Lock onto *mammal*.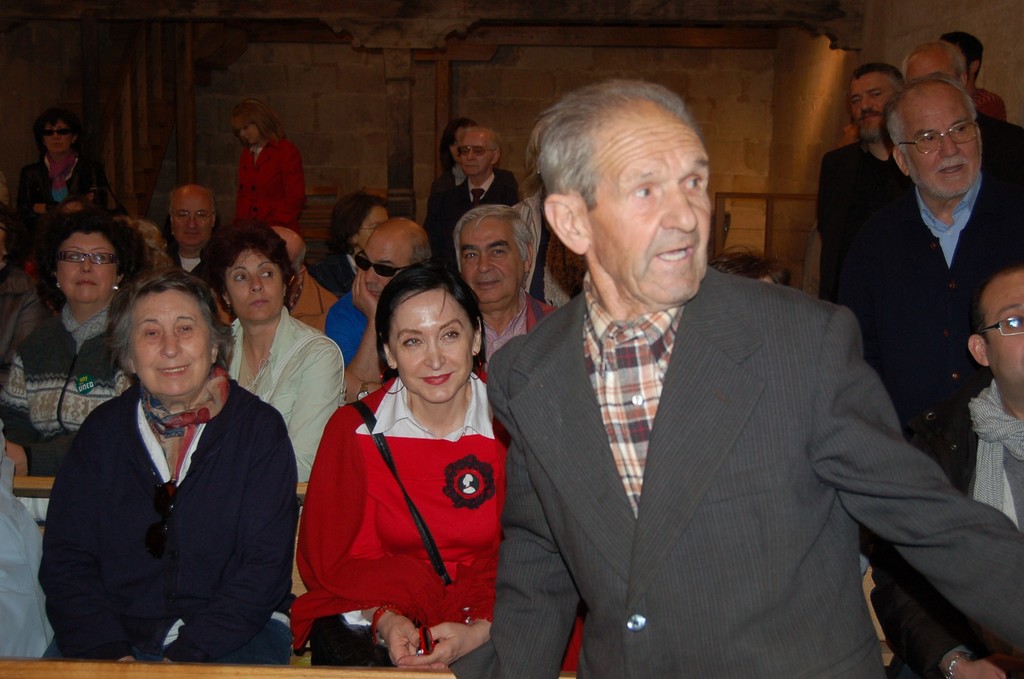
Locked: pyautogui.locateOnScreen(0, 210, 150, 474).
